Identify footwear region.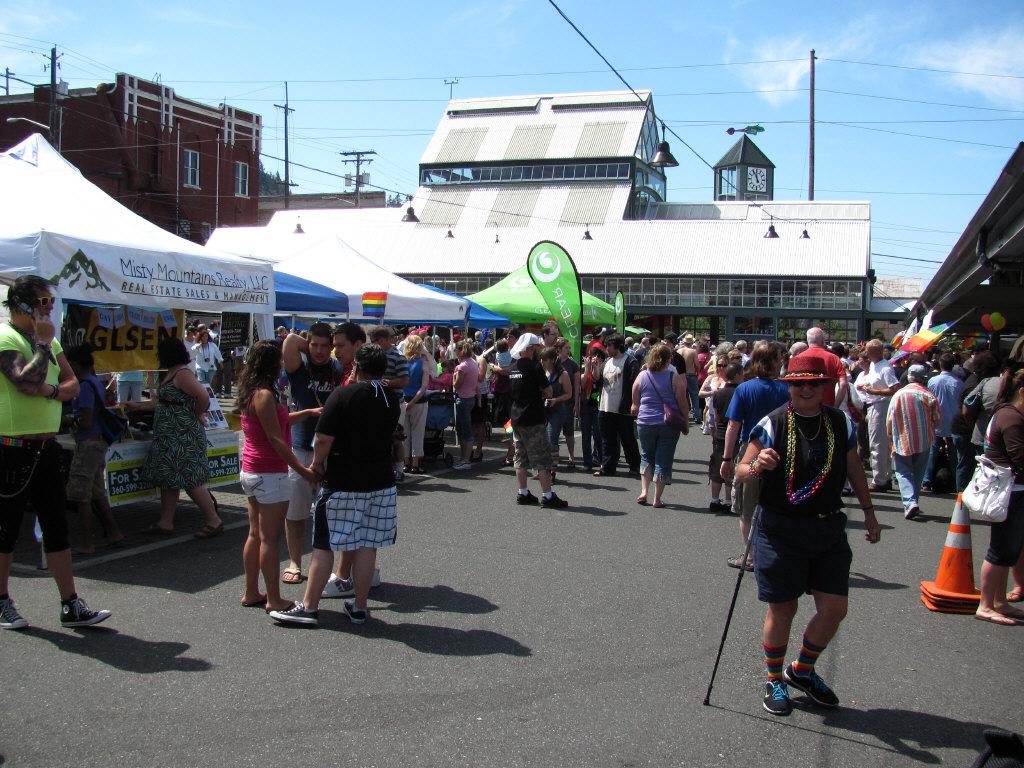
Region: locate(720, 501, 728, 519).
